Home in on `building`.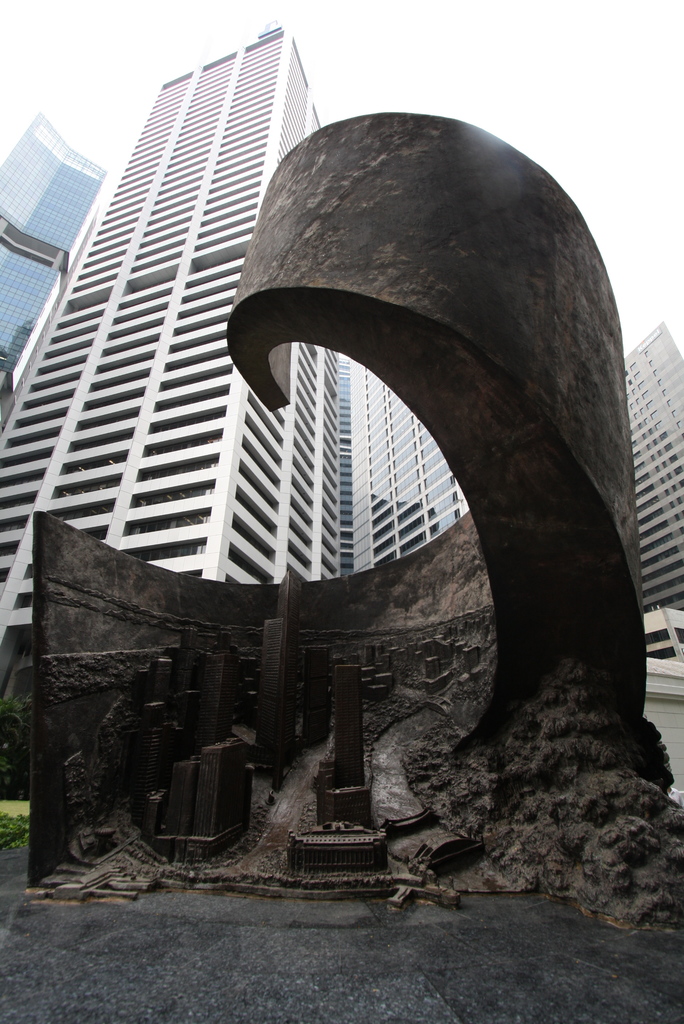
Homed in at left=0, top=109, right=113, bottom=431.
